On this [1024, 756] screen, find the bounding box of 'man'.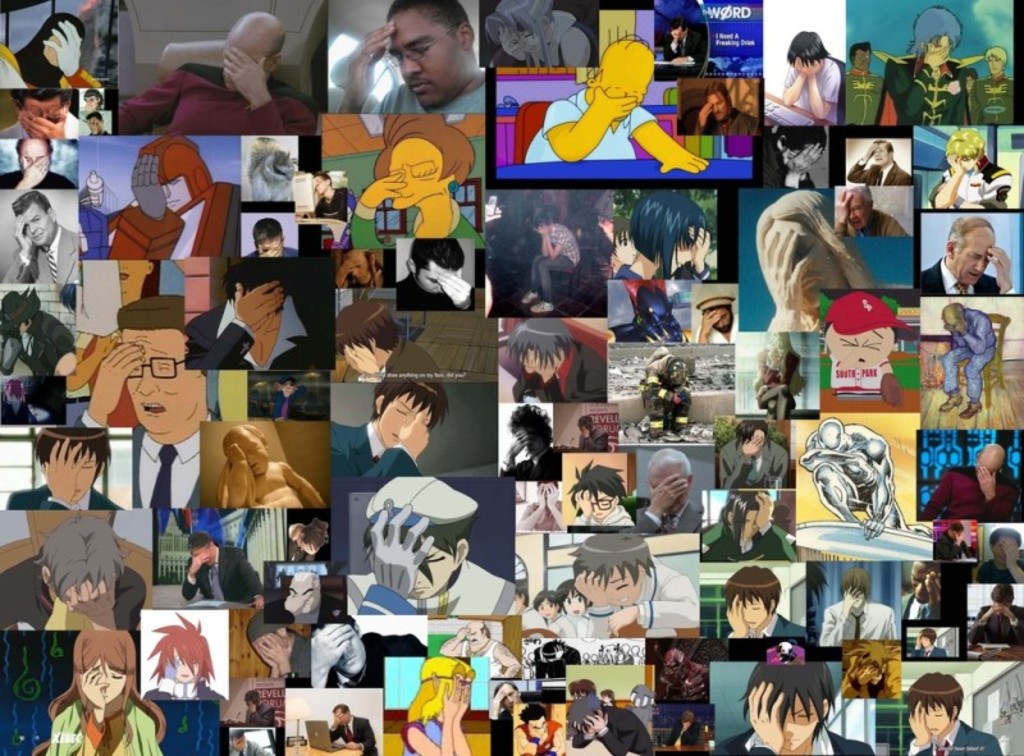
Bounding box: [left=524, top=33, right=708, bottom=178].
